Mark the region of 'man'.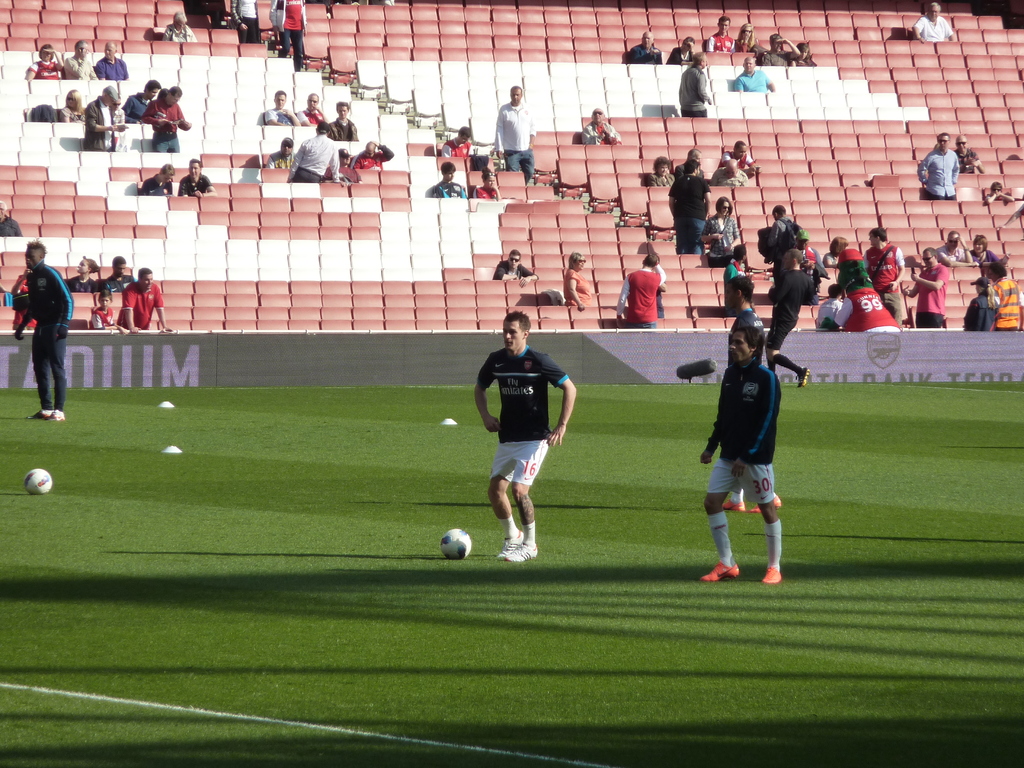
Region: locate(470, 310, 579, 566).
